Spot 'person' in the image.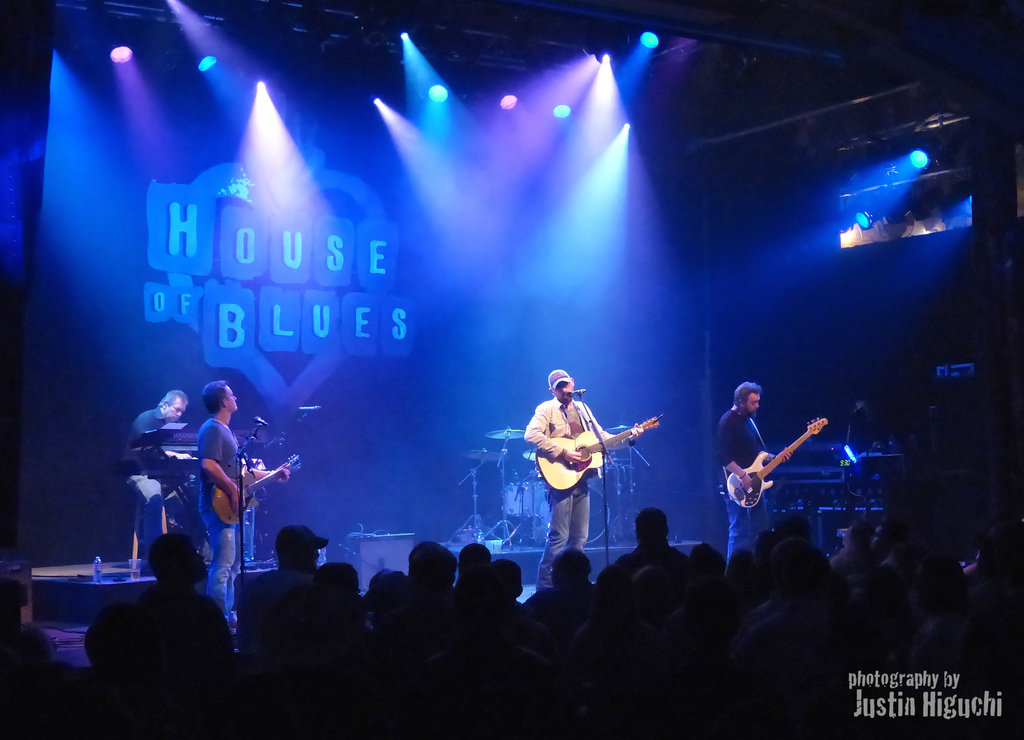
'person' found at BBox(143, 532, 237, 646).
